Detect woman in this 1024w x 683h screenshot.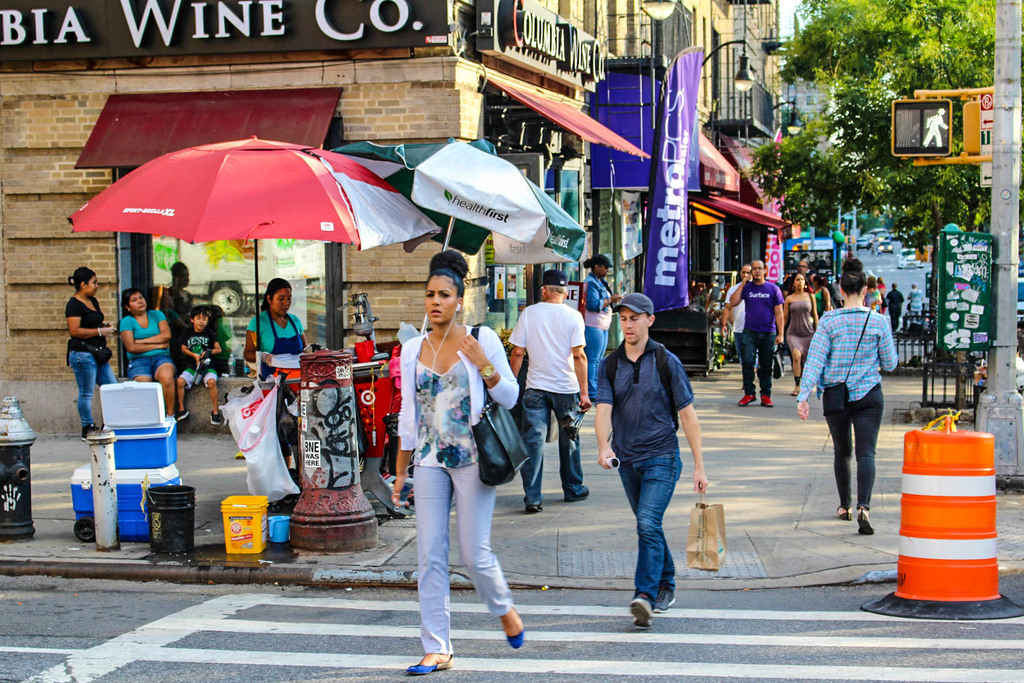
Detection: x1=794, y1=258, x2=898, y2=534.
